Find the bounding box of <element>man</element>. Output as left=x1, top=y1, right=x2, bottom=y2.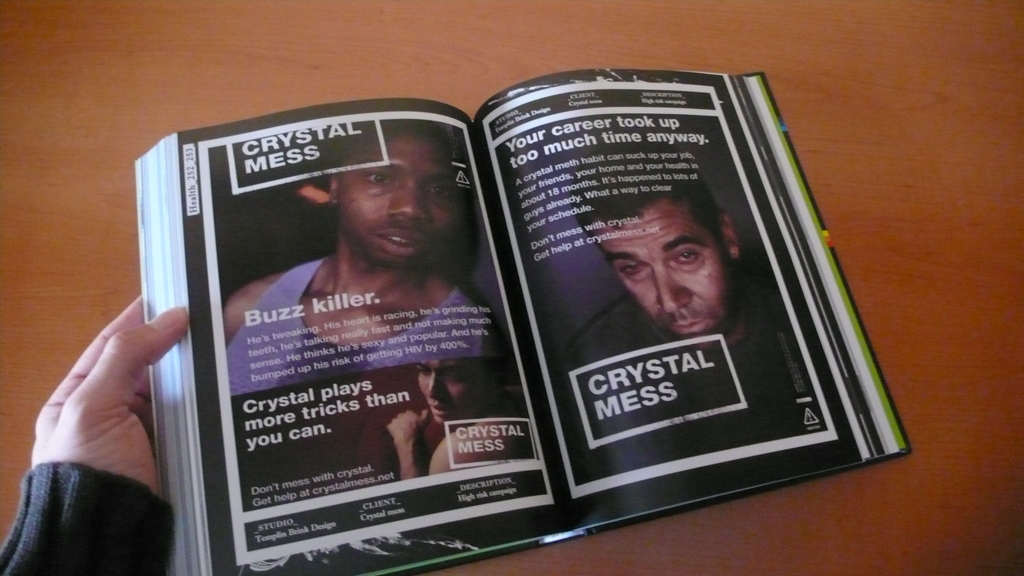
left=217, top=129, right=508, bottom=365.
